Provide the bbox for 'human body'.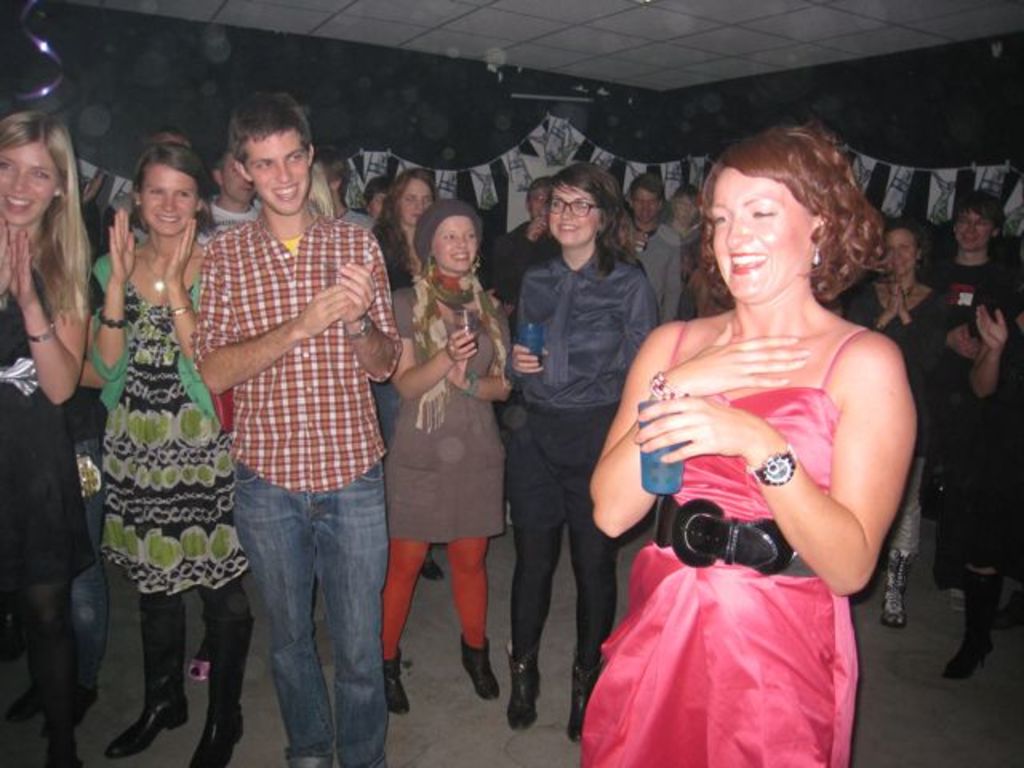
box=[88, 144, 253, 760].
